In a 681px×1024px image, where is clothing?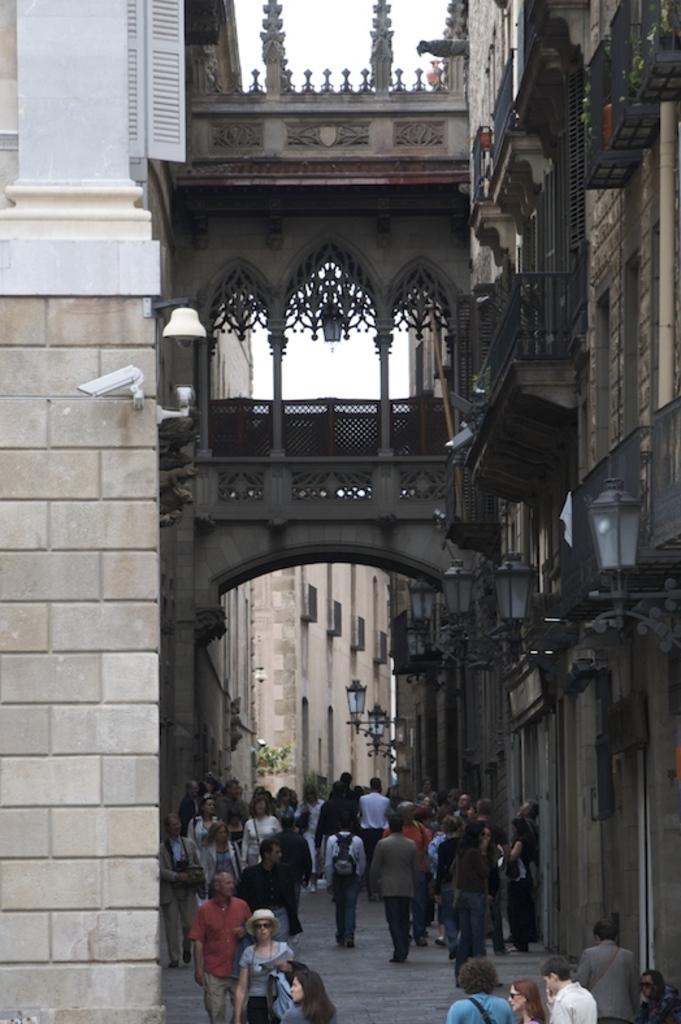
box=[551, 986, 600, 1023].
